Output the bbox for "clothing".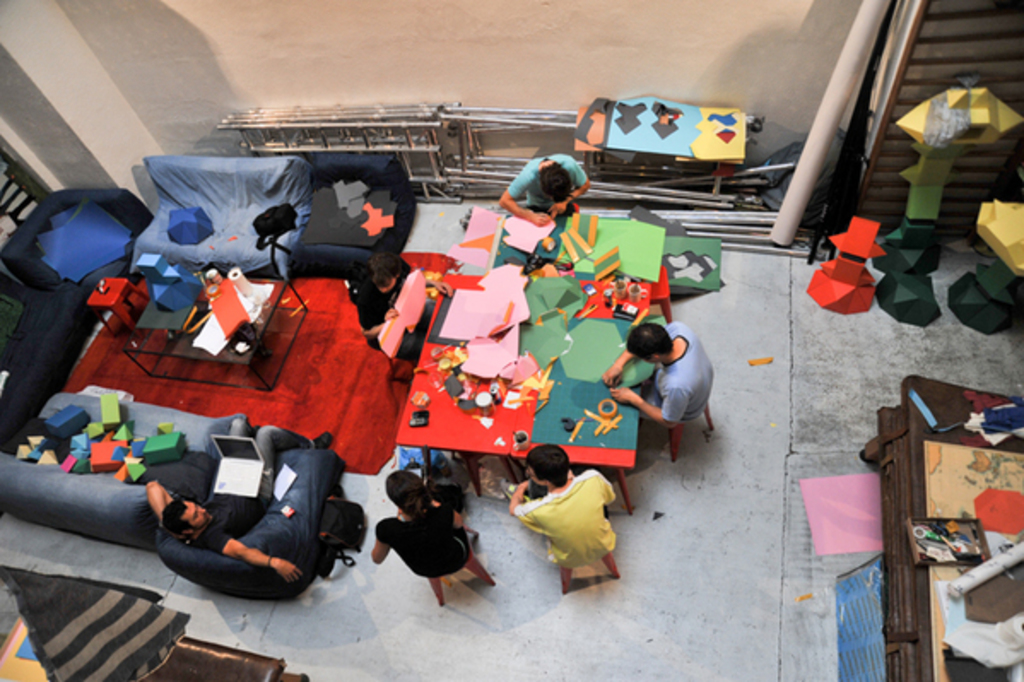
x1=650 y1=326 x2=708 y2=424.
